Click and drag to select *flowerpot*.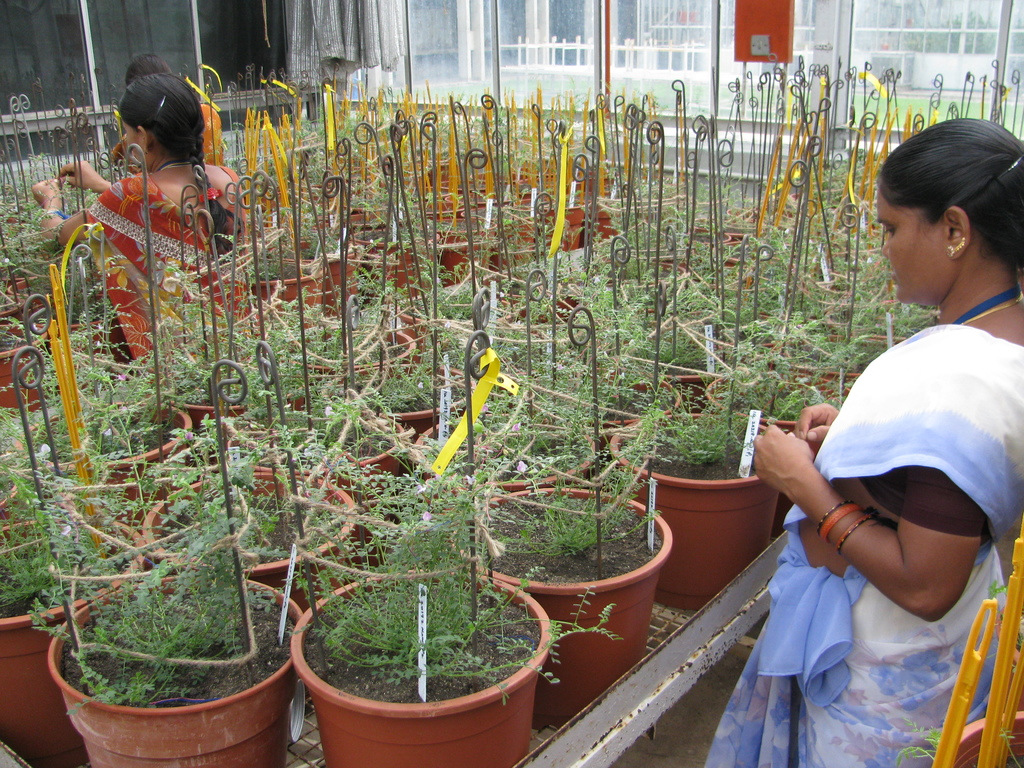
Selection: bbox=(0, 516, 145, 767).
